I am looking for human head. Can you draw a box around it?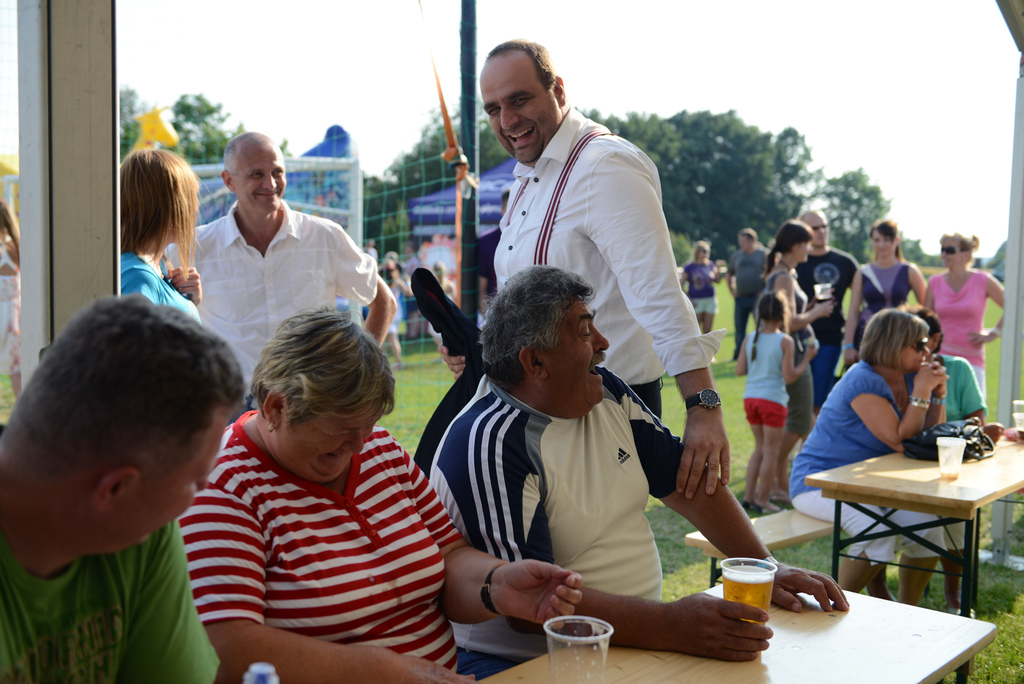
Sure, the bounding box is 867 221 899 252.
